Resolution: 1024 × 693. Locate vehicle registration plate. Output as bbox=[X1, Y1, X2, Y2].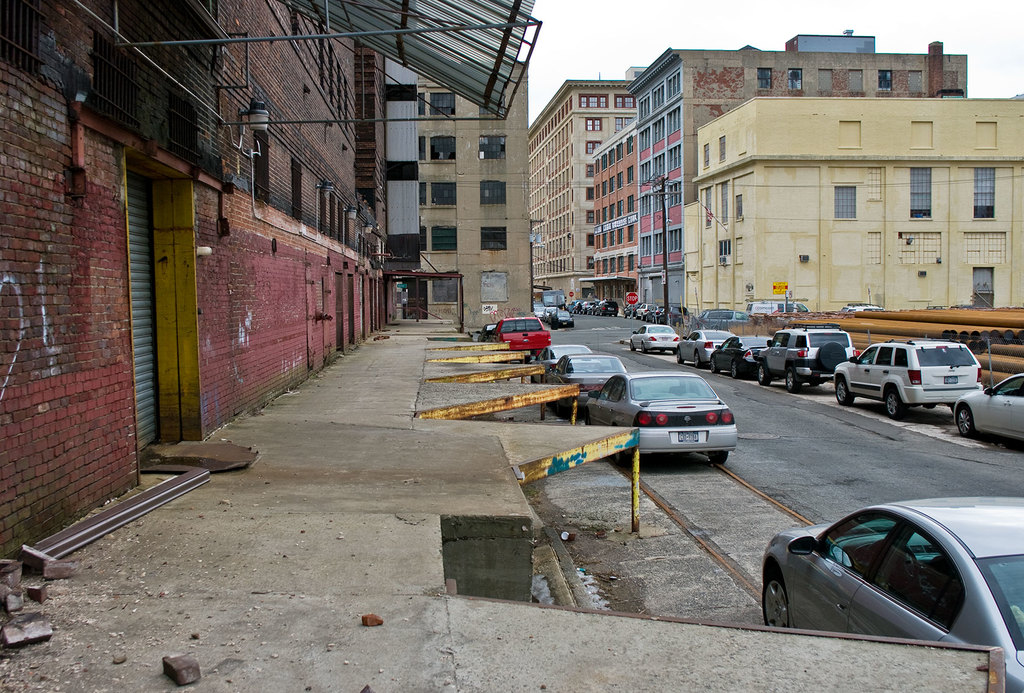
bbox=[675, 428, 697, 442].
